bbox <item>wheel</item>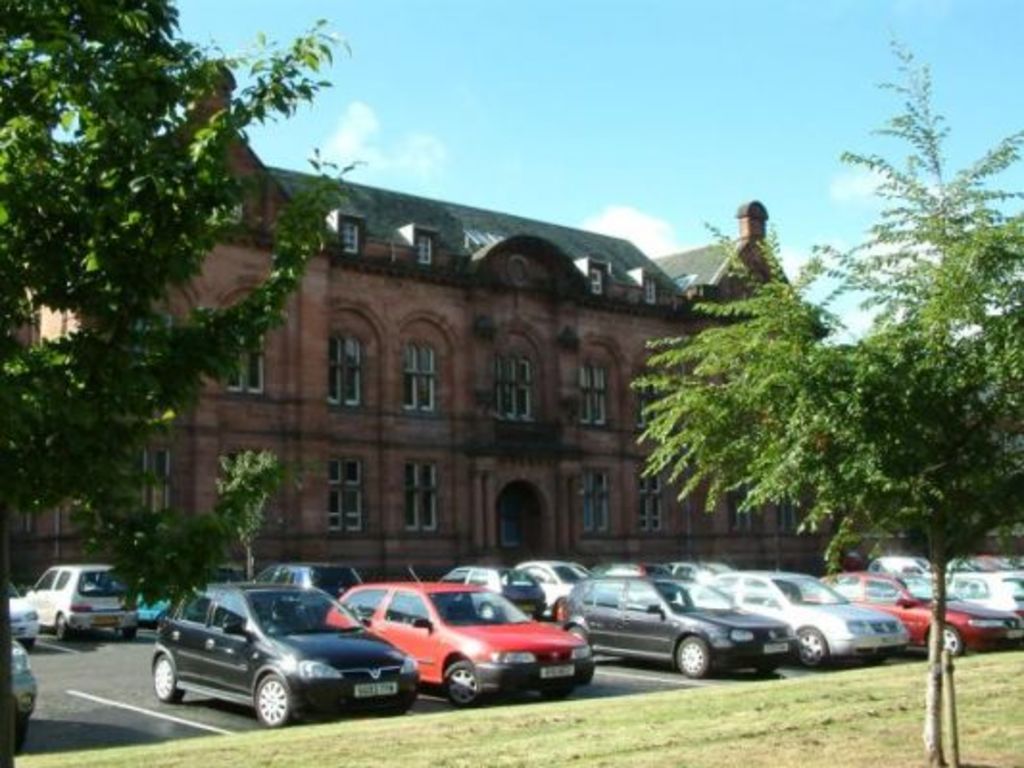
region(250, 672, 290, 724)
